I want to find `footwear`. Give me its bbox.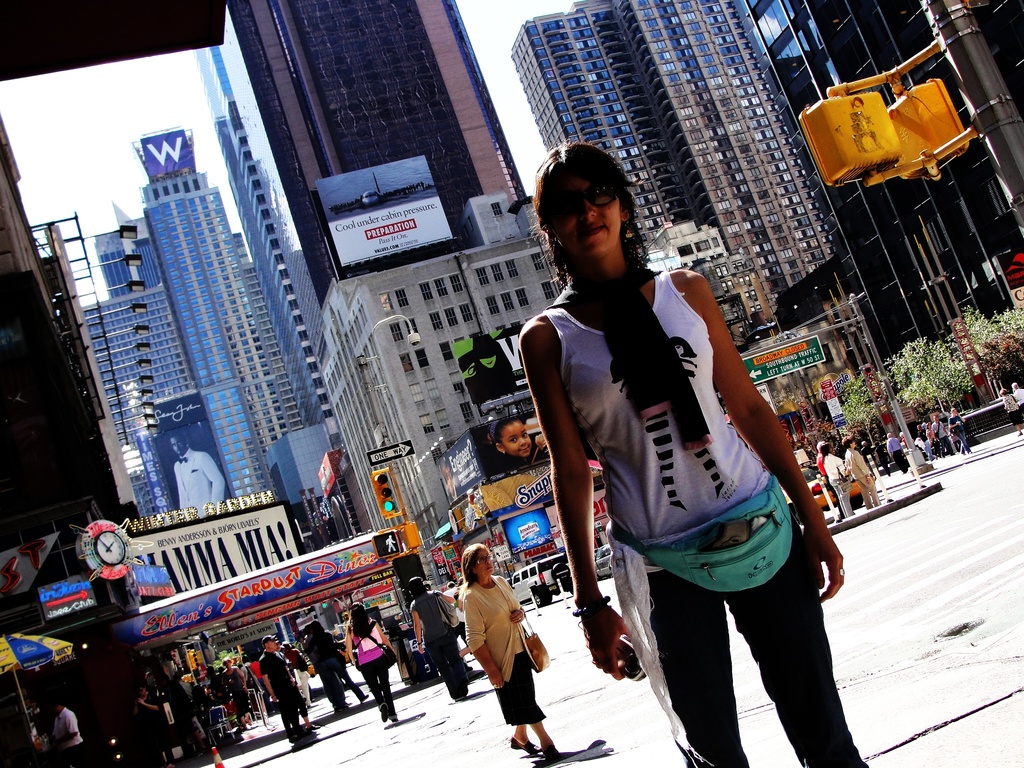
l=543, t=744, r=563, b=766.
